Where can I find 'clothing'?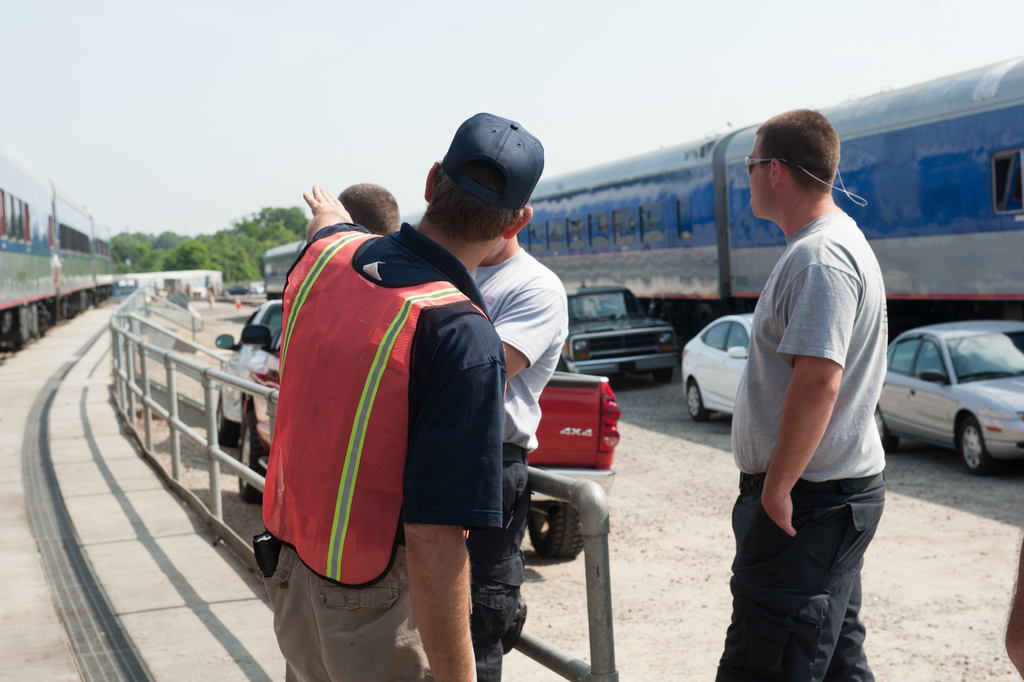
You can find it at Rect(260, 176, 538, 626).
